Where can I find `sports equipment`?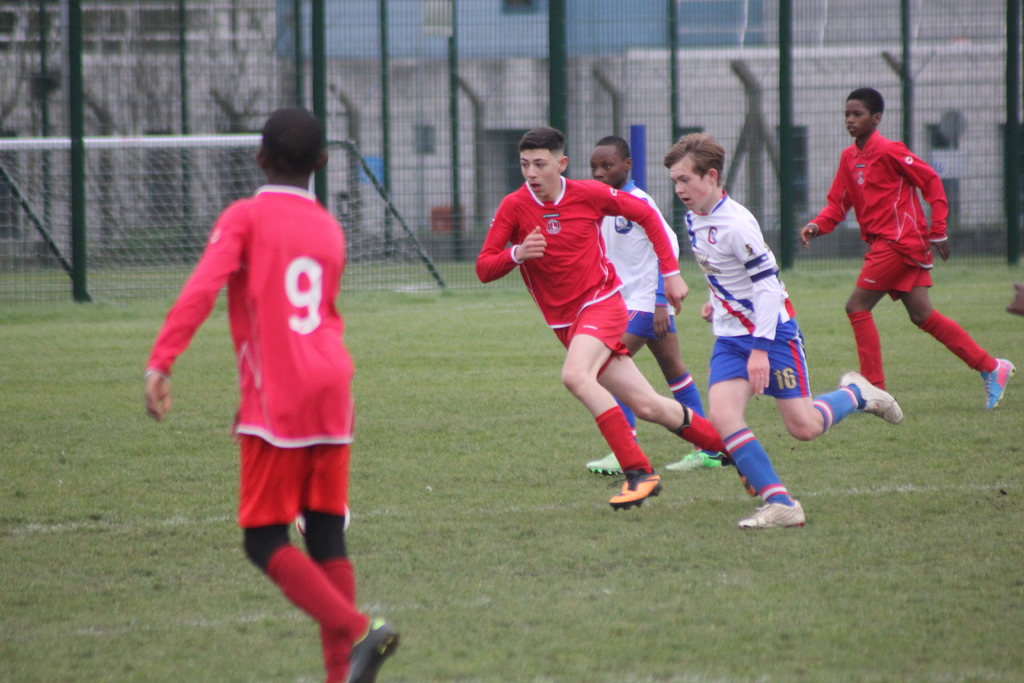
You can find it at [584, 452, 627, 475].
